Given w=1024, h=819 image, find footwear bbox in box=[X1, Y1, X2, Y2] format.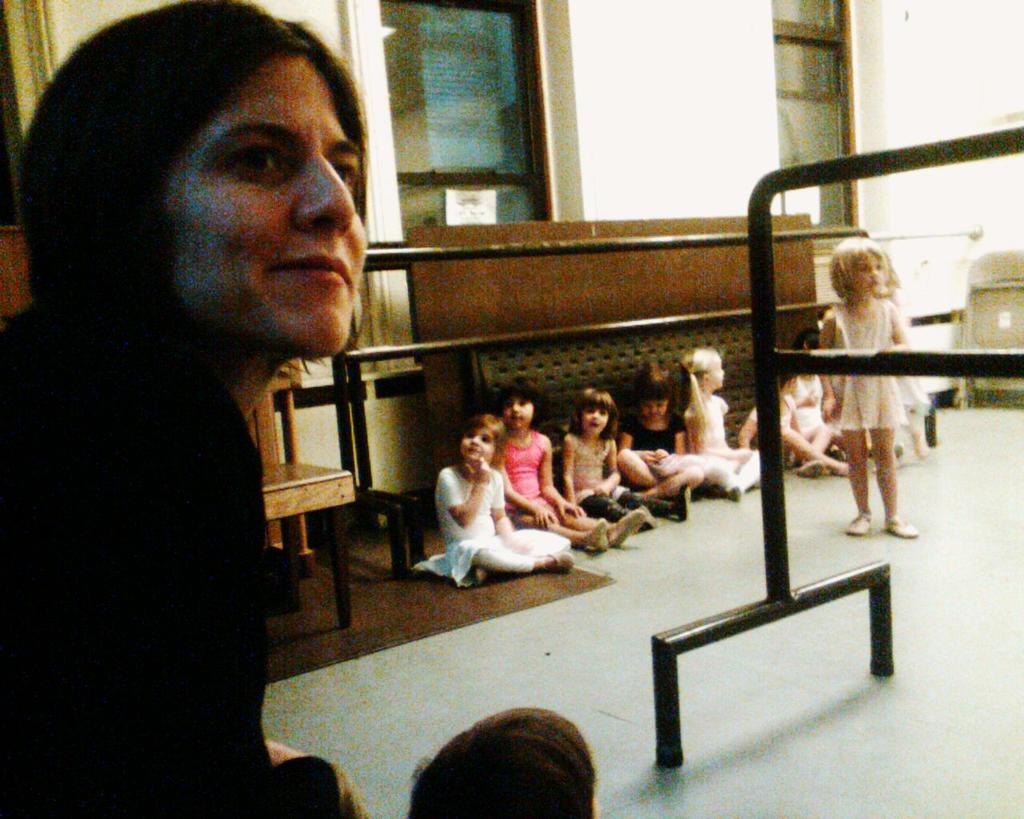
box=[849, 511, 874, 531].
